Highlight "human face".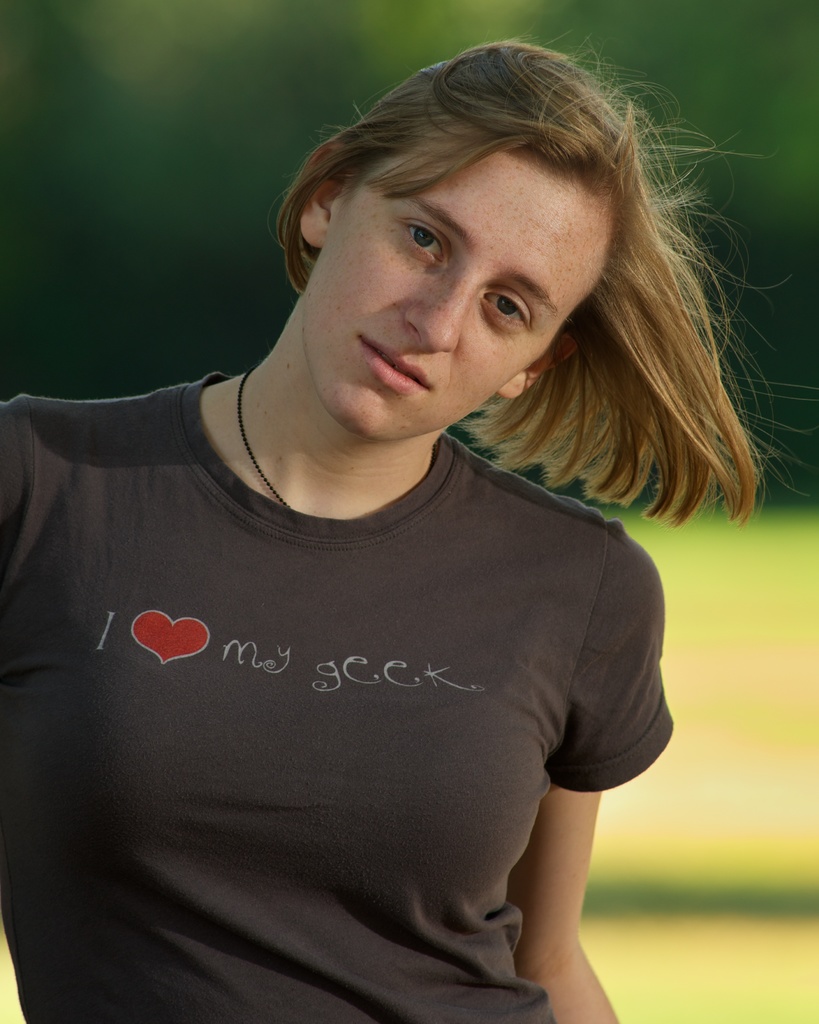
Highlighted region: x1=314 y1=140 x2=617 y2=433.
